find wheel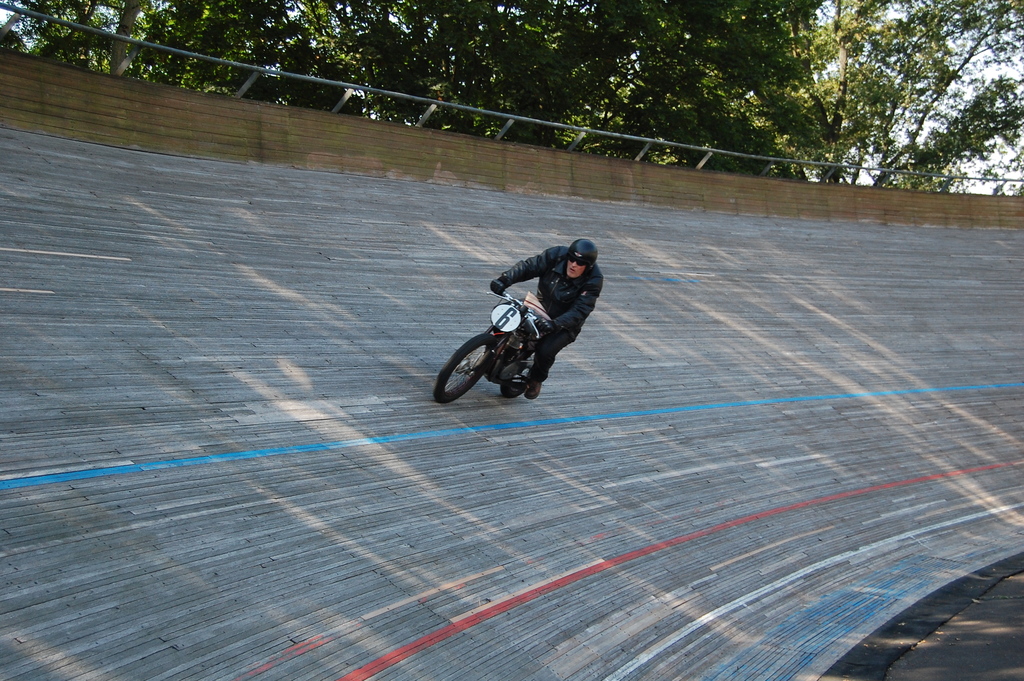
(x1=438, y1=332, x2=498, y2=404)
